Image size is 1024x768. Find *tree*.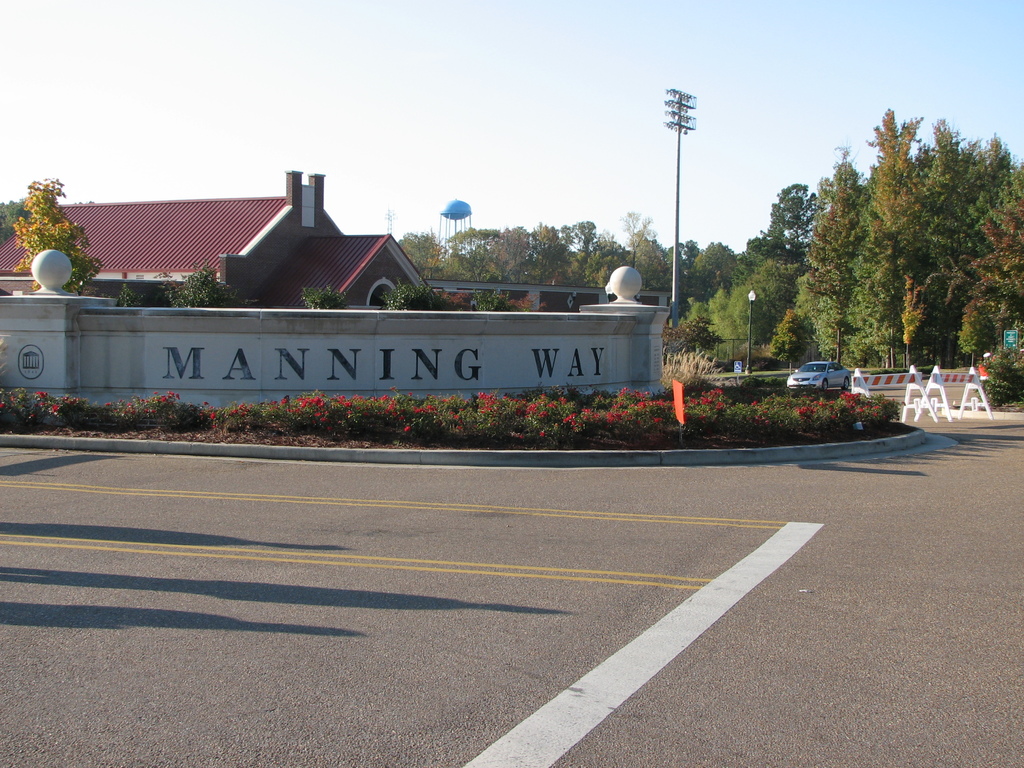
[x1=1, y1=173, x2=102, y2=288].
